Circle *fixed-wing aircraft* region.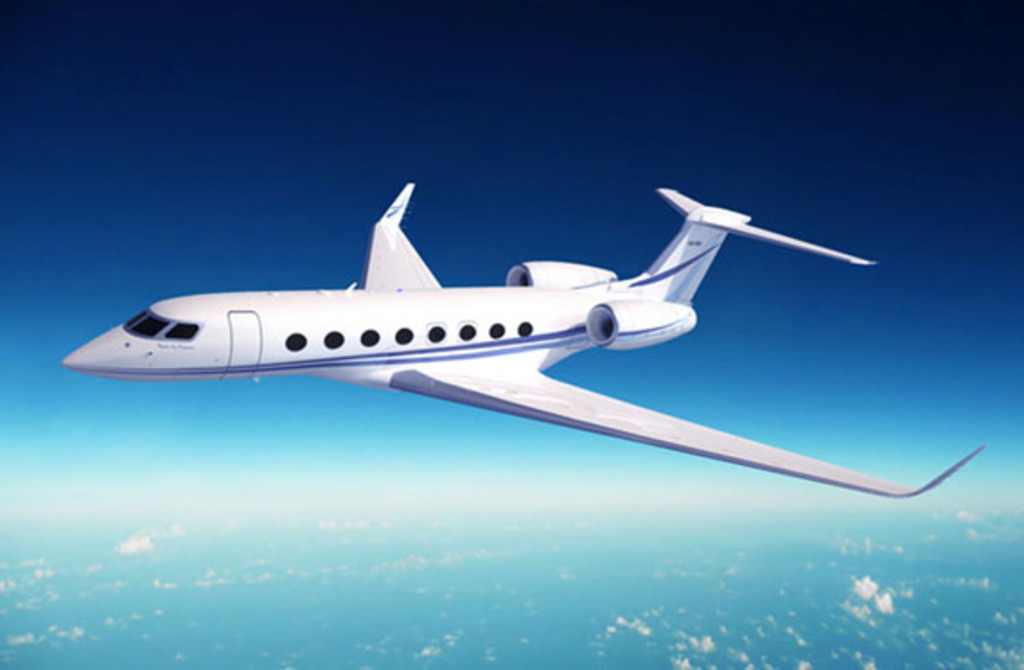
Region: (left=63, top=180, right=986, bottom=498).
